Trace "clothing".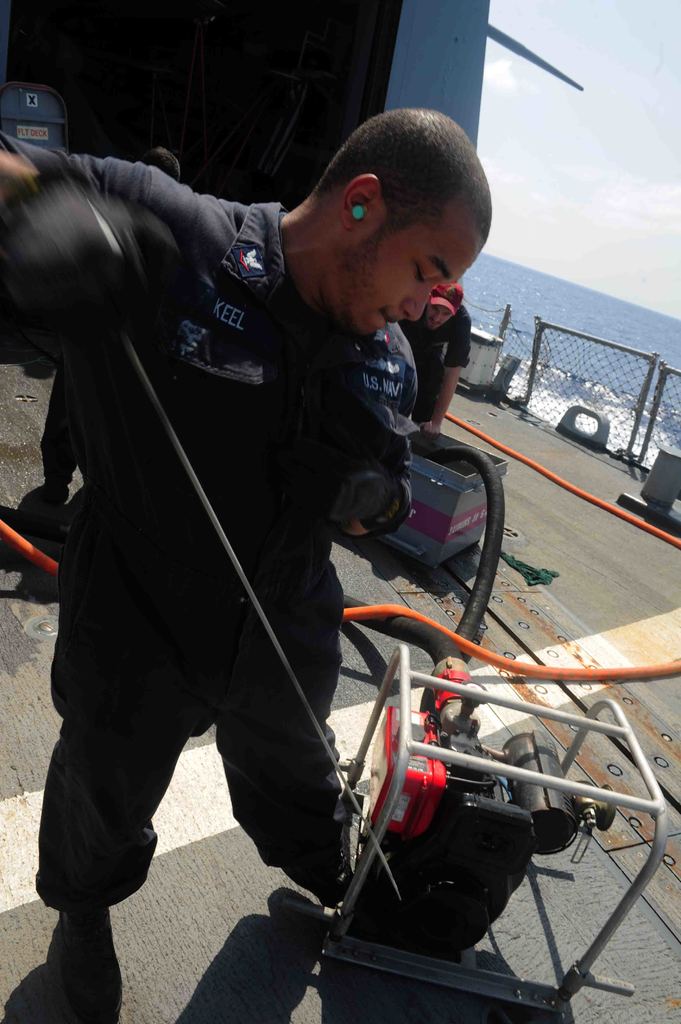
Traced to rect(51, 167, 486, 767).
